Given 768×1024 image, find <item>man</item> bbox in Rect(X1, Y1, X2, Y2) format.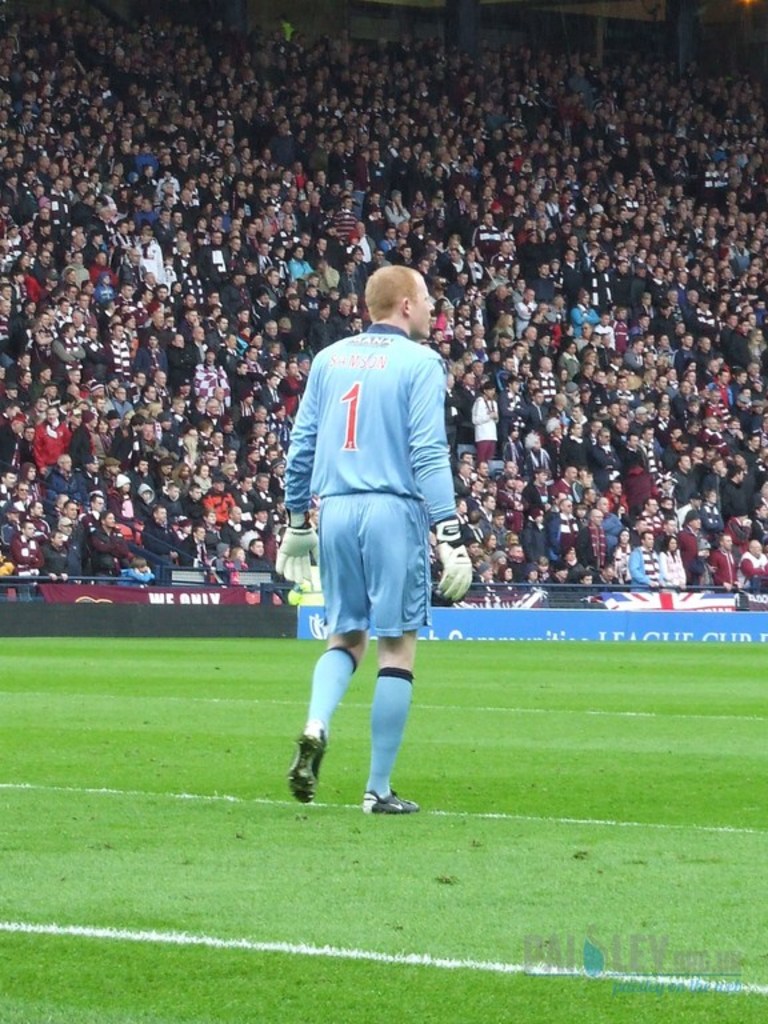
Rect(287, 265, 477, 823).
